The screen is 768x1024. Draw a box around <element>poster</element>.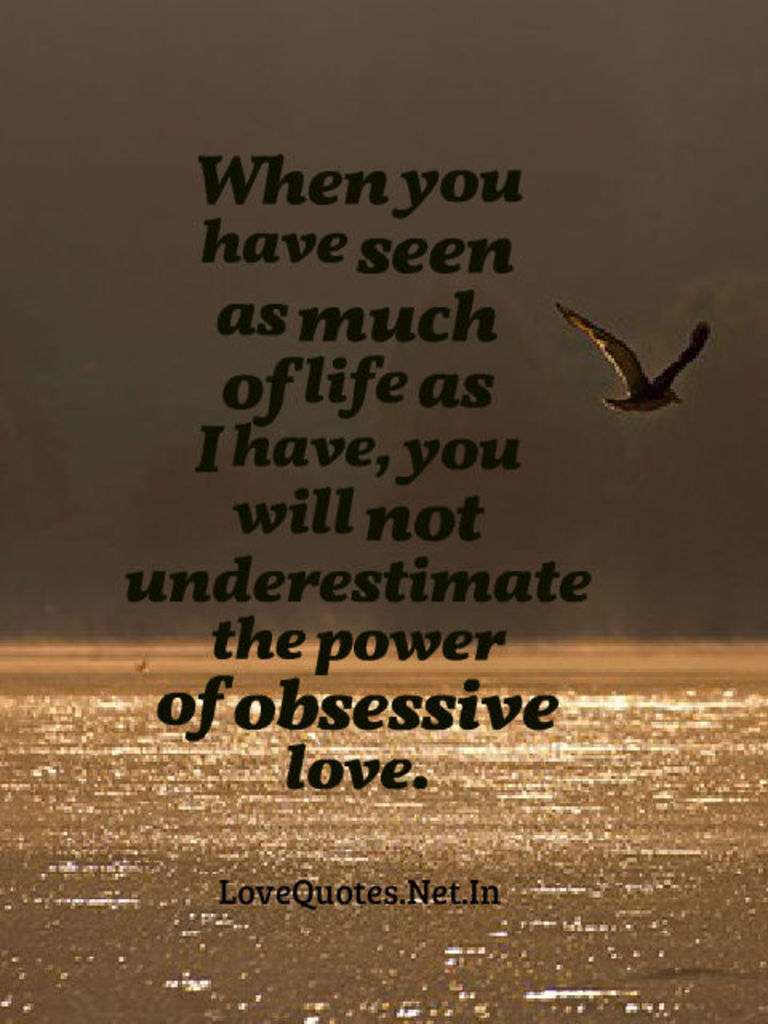
region(0, 0, 766, 1022).
